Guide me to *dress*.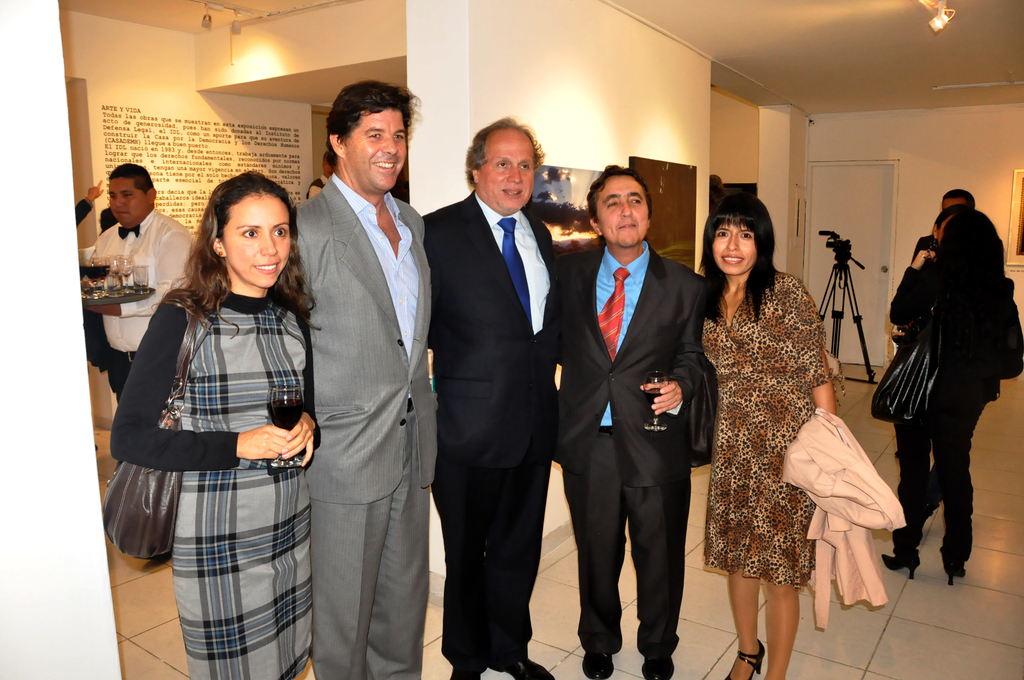
Guidance: (700, 265, 847, 580).
